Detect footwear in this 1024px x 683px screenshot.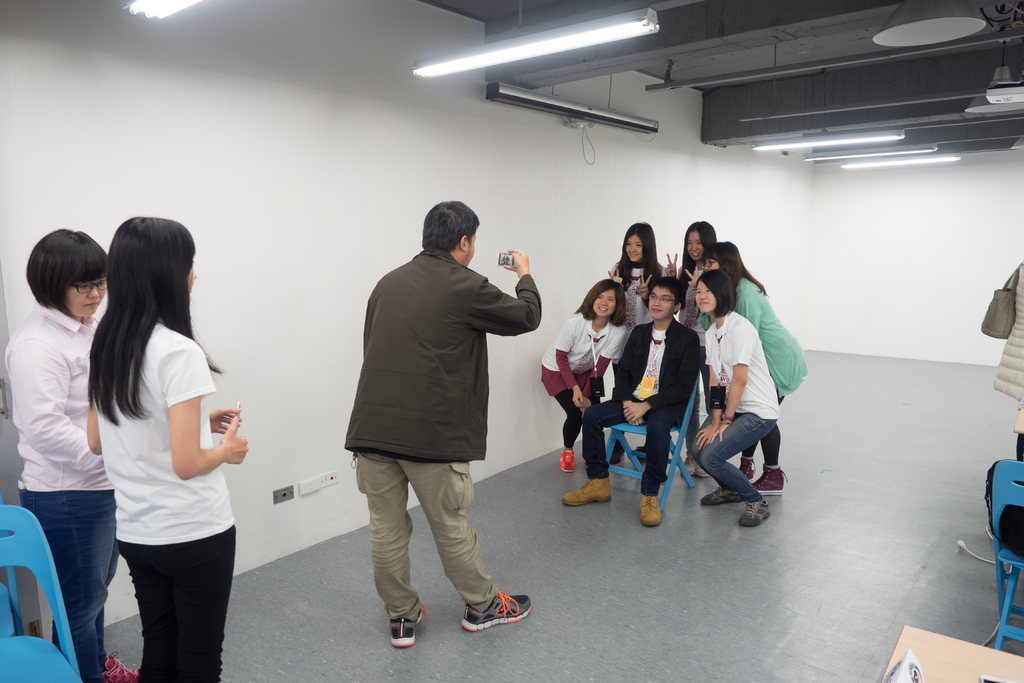
Detection: box=[698, 488, 744, 506].
